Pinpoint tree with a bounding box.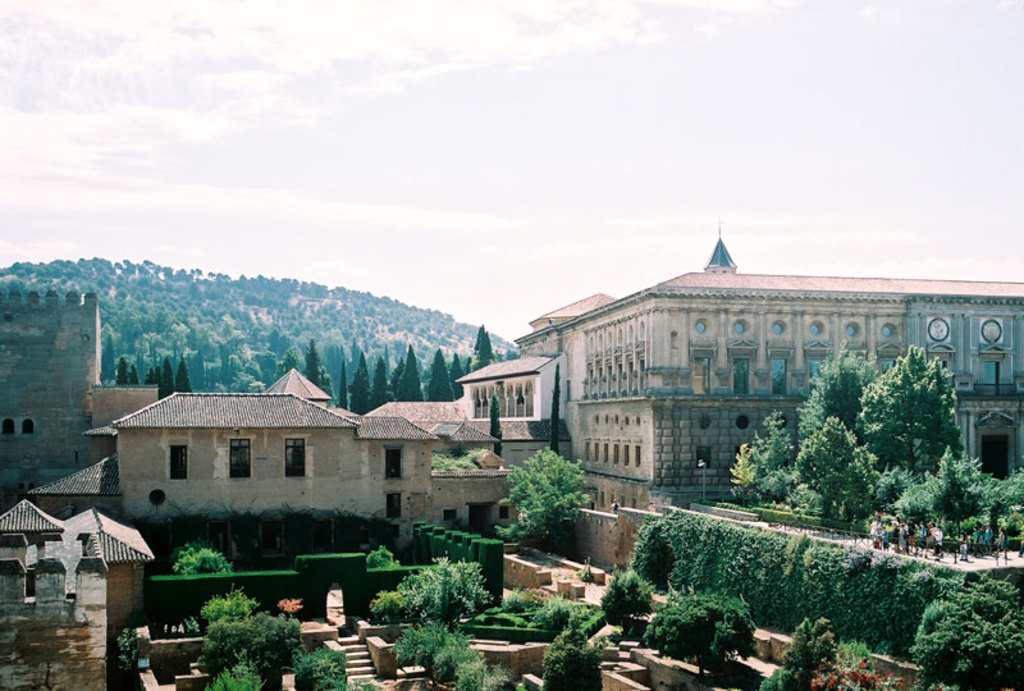
select_region(315, 361, 339, 407).
